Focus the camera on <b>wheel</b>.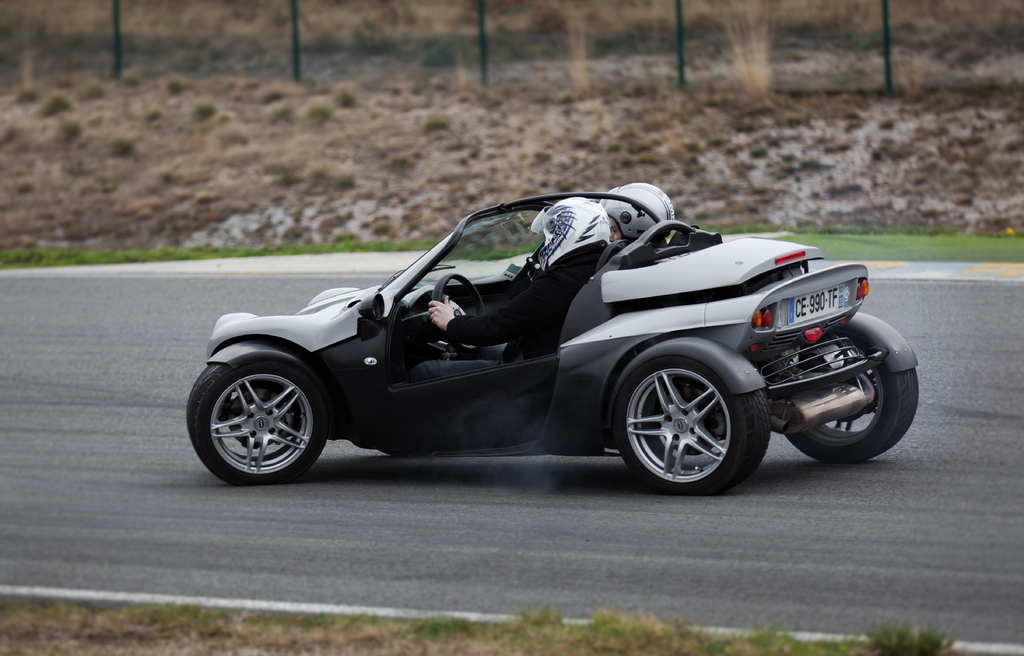
Focus region: {"left": 610, "top": 358, "right": 772, "bottom": 501}.
